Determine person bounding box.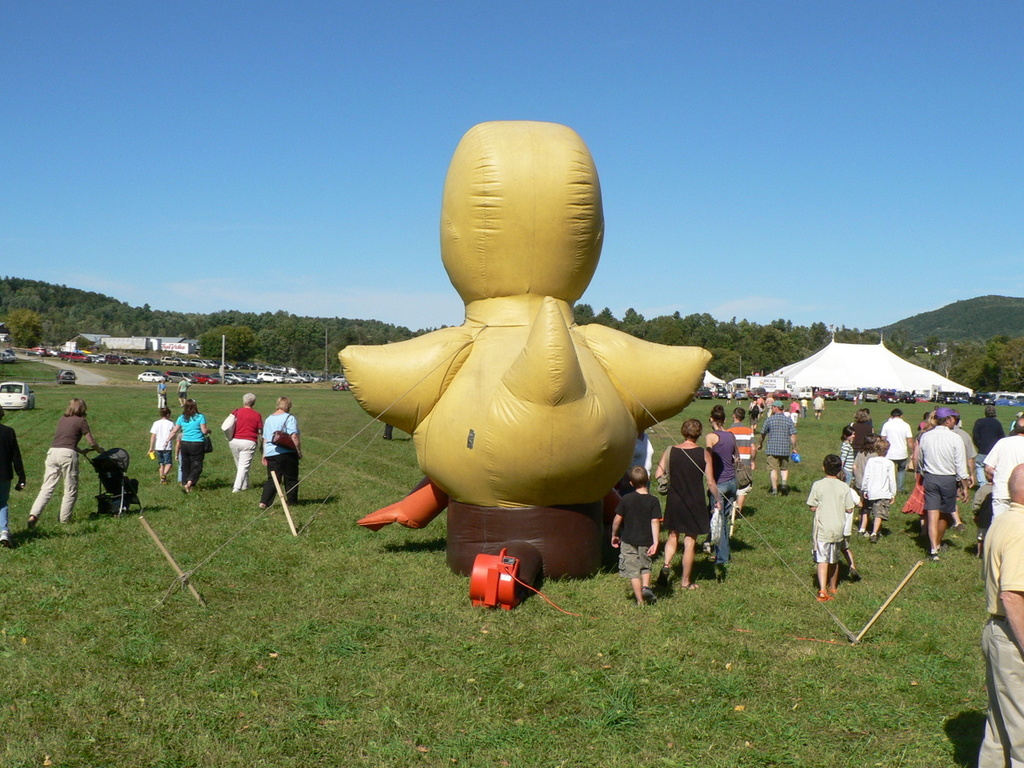
Determined: x1=728, y1=402, x2=759, y2=468.
